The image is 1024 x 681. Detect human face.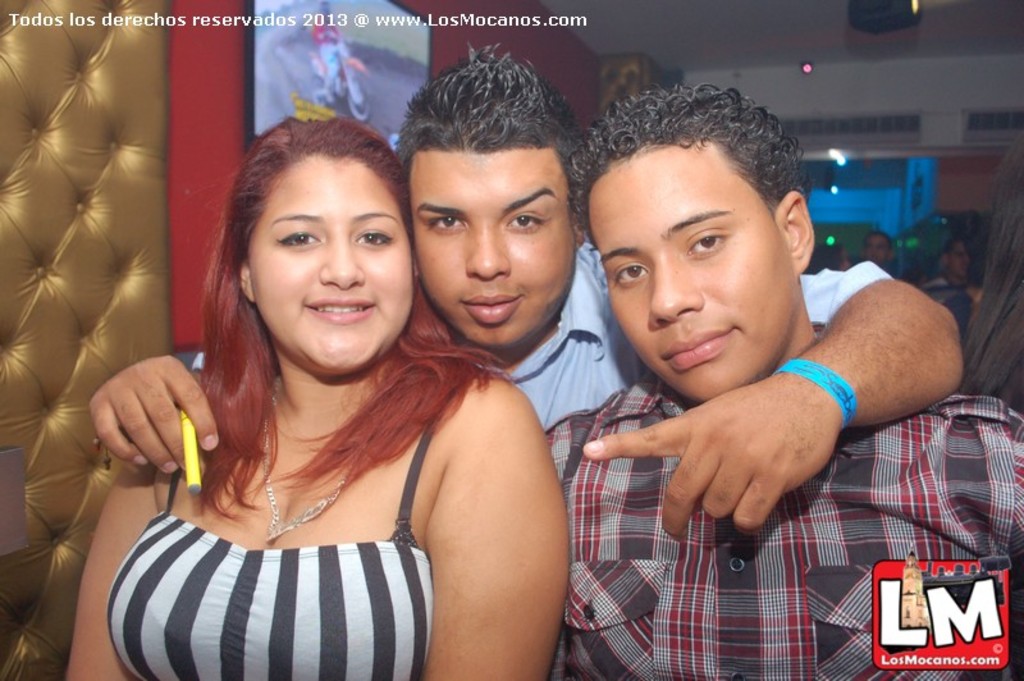
Detection: detection(590, 148, 795, 402).
